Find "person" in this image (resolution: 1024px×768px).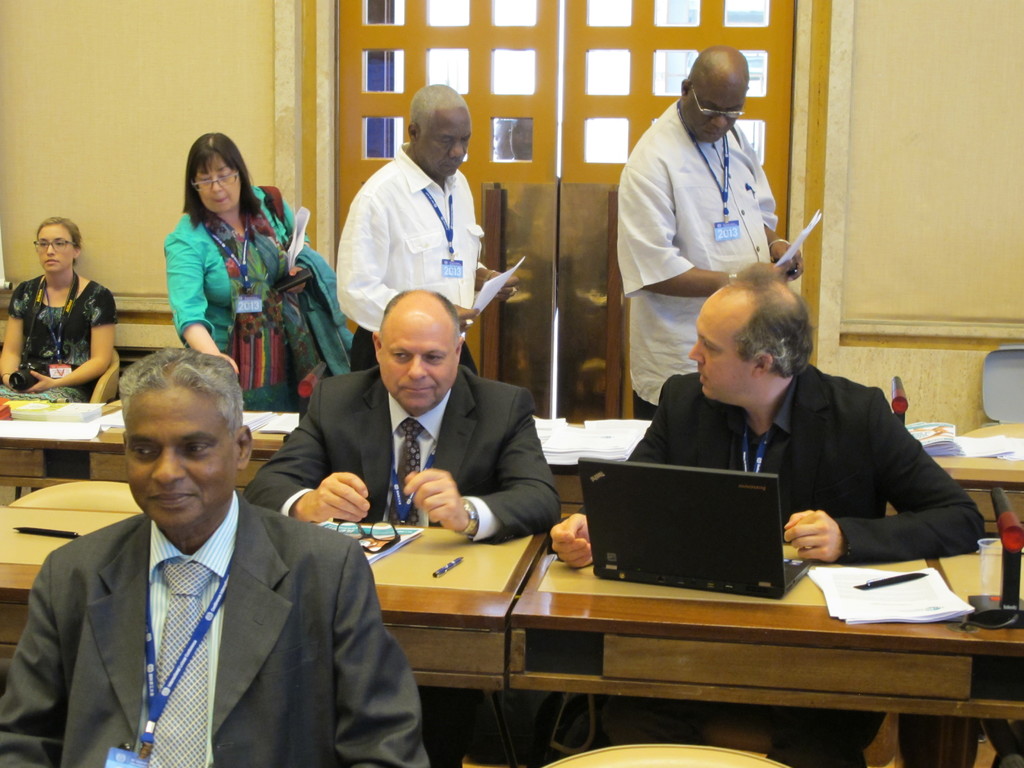
0 344 426 767.
